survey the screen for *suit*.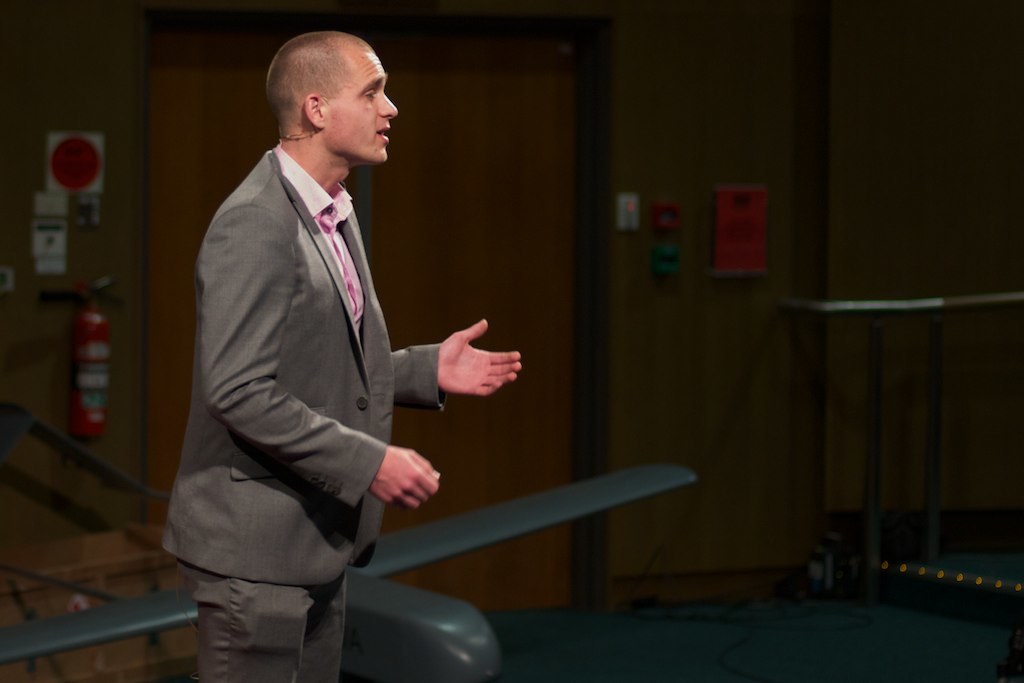
Survey found: Rect(162, 146, 445, 590).
